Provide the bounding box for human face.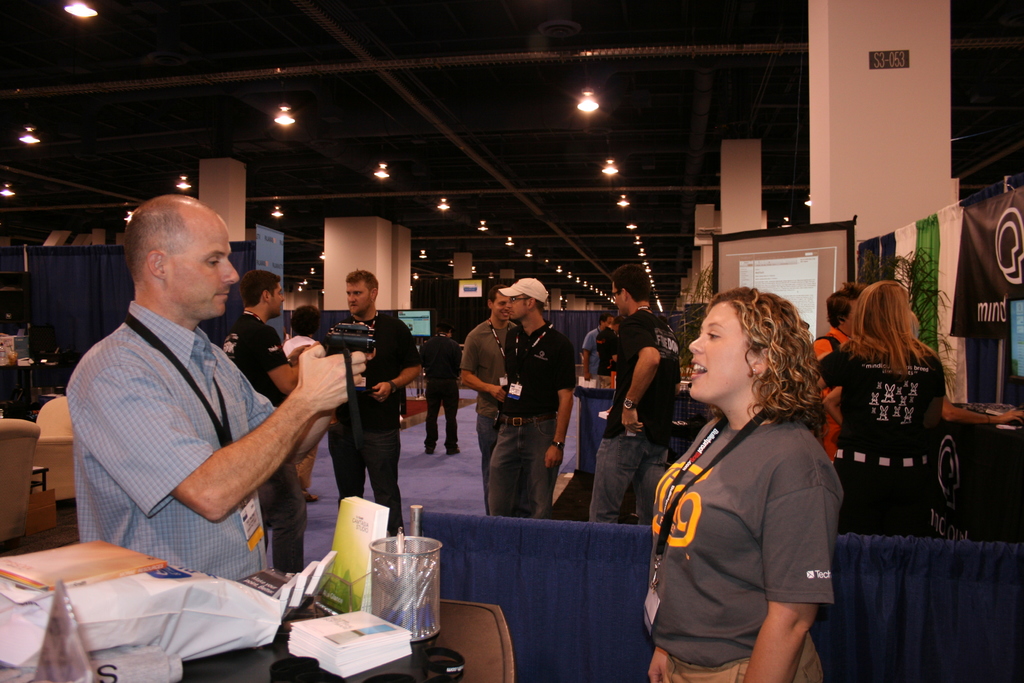
507 293 527 316.
